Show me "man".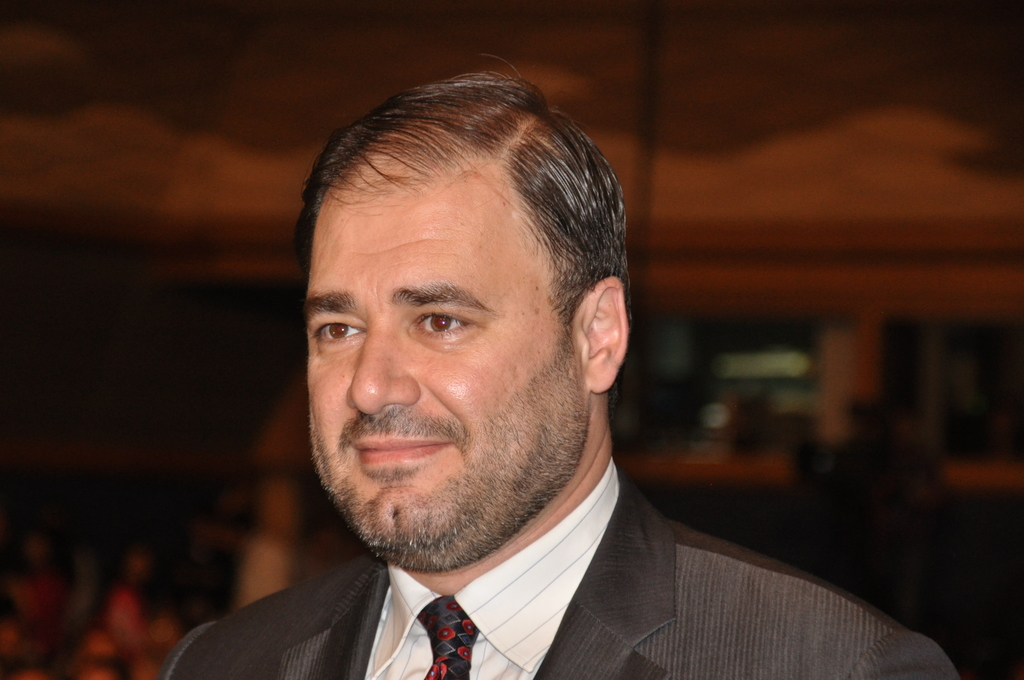
"man" is here: 122, 85, 892, 679.
